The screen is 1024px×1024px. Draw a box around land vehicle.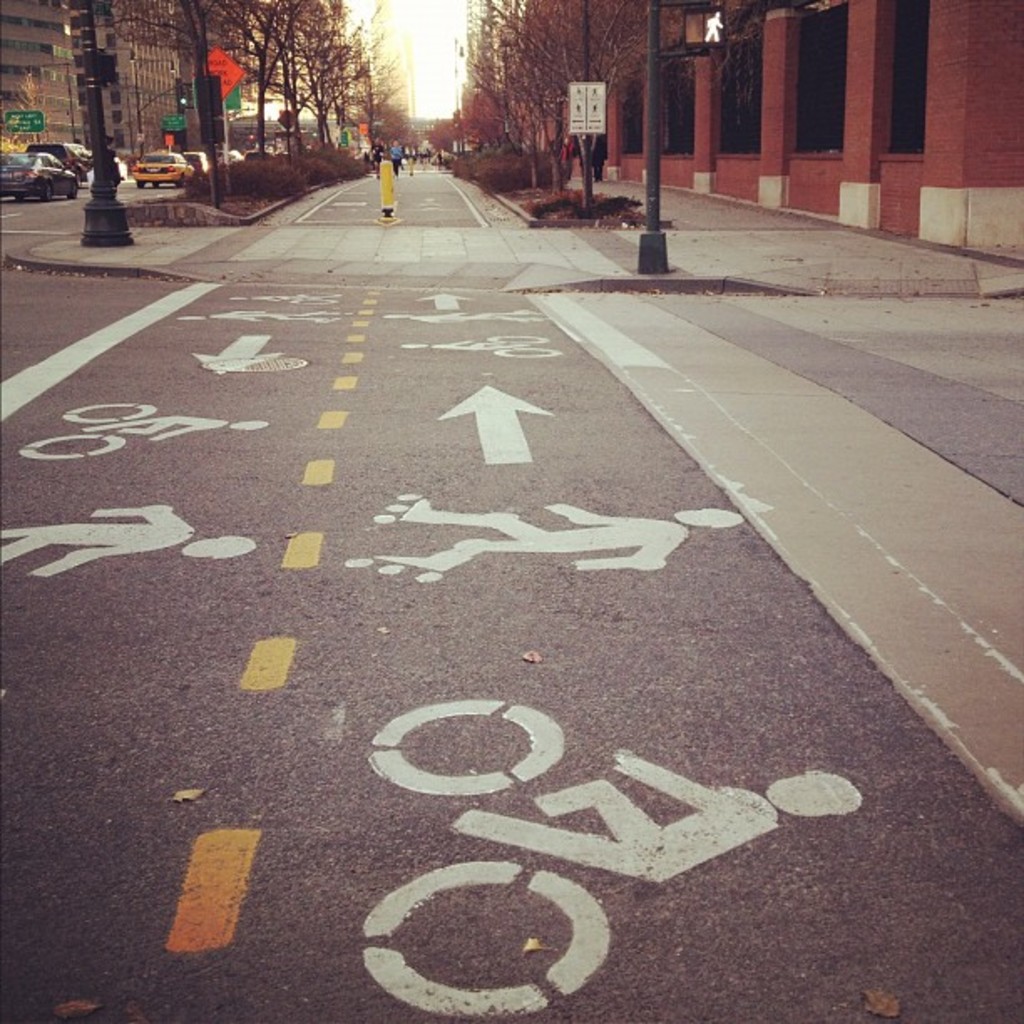
locate(17, 395, 157, 475).
